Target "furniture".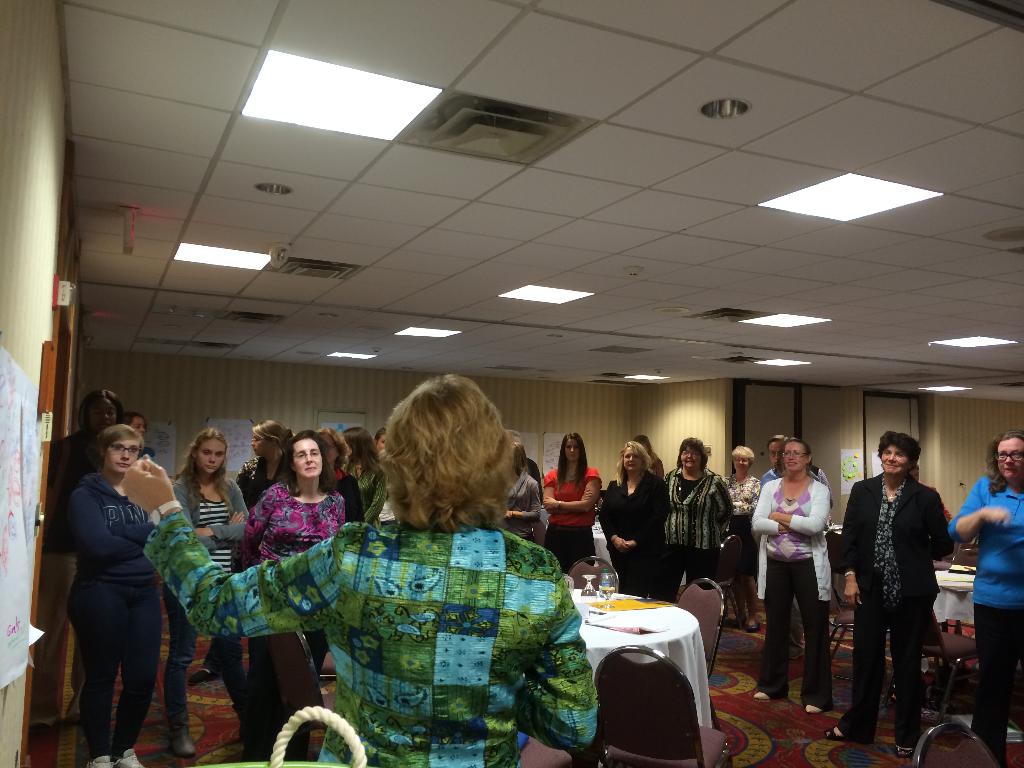
Target region: x1=828, y1=588, x2=856, y2=657.
